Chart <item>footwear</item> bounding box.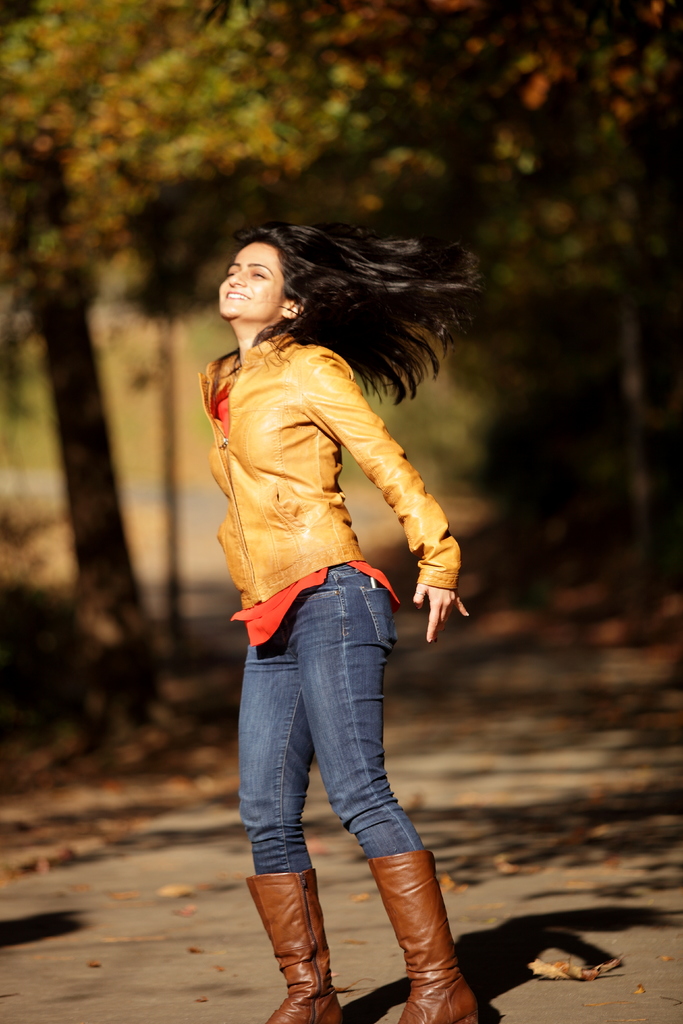
Charted: [250,870,344,1023].
